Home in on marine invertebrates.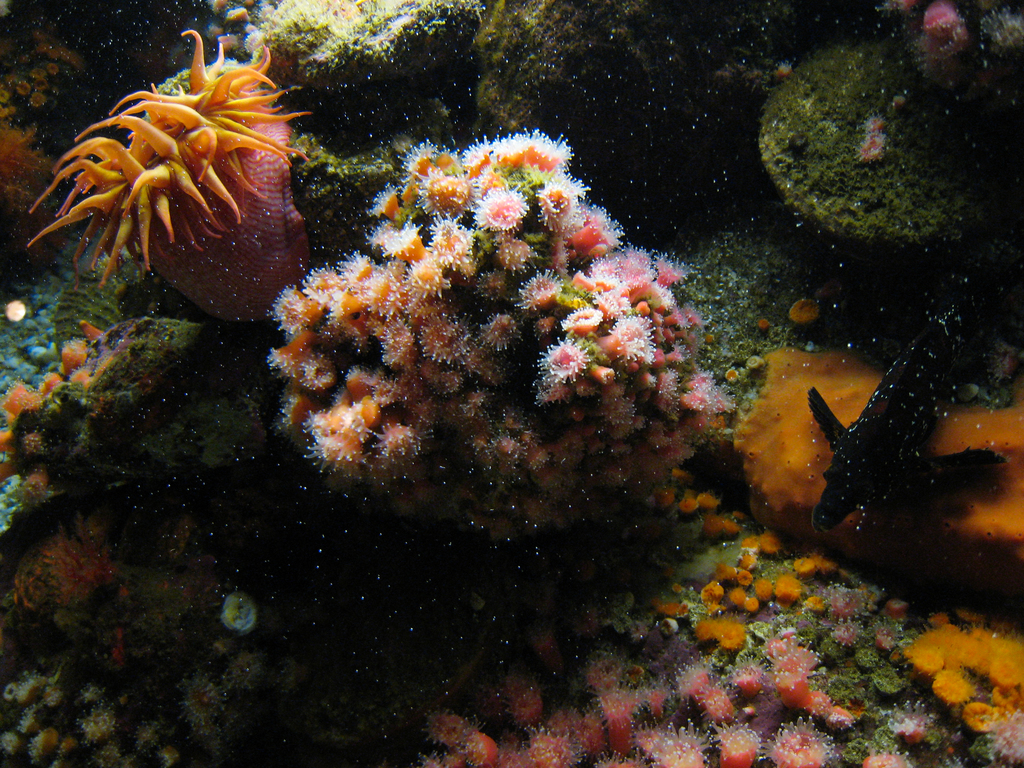
Homed in at detection(58, 336, 99, 376).
